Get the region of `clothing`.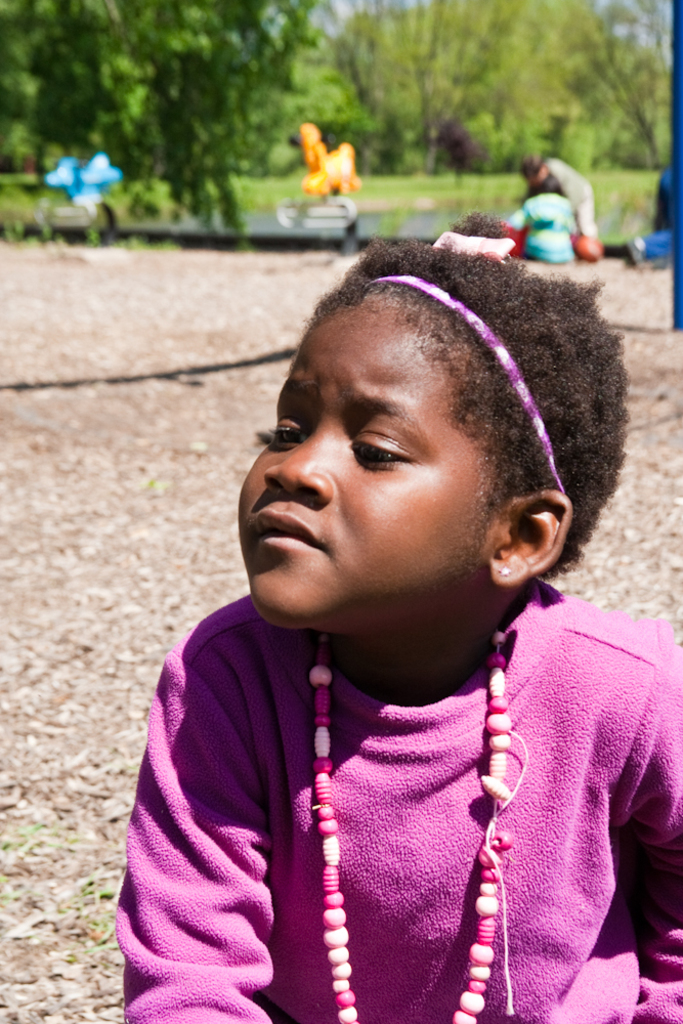
select_region(130, 580, 657, 1014).
